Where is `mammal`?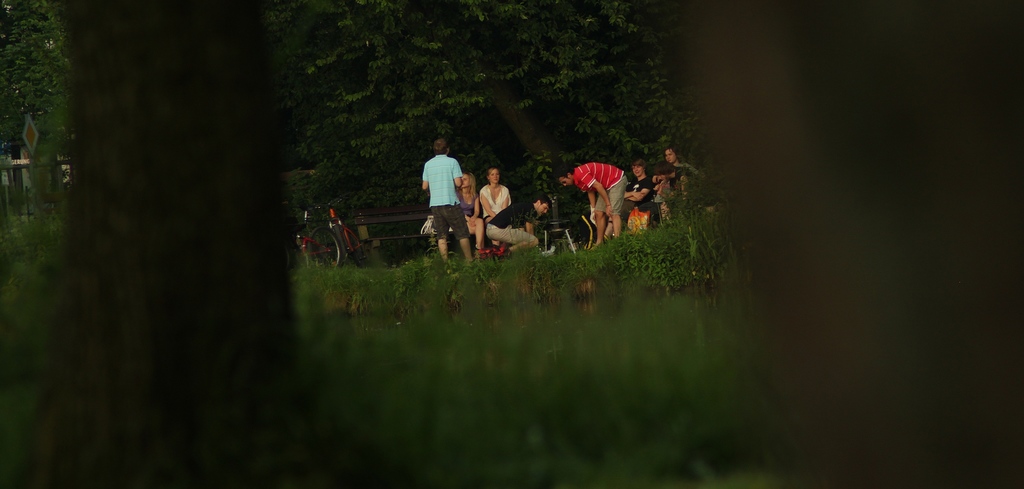
Rect(660, 144, 703, 210).
